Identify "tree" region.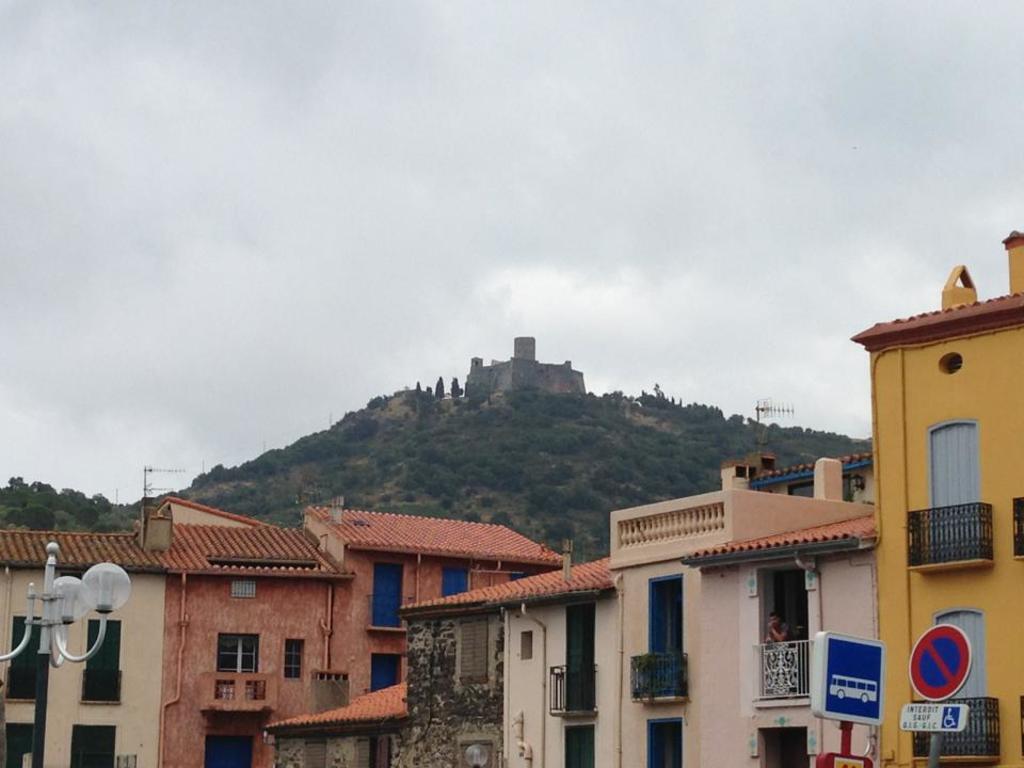
Region: 457/378/495/407.
